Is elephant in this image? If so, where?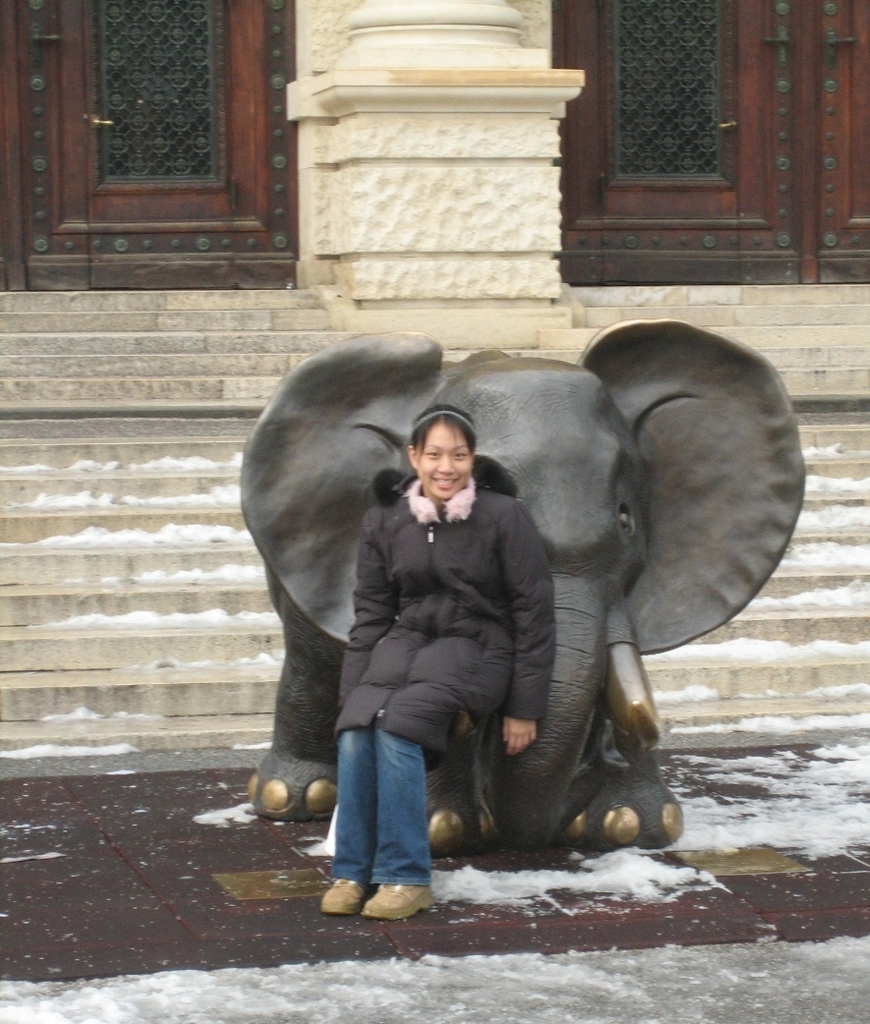
Yes, at Rect(237, 318, 810, 857).
